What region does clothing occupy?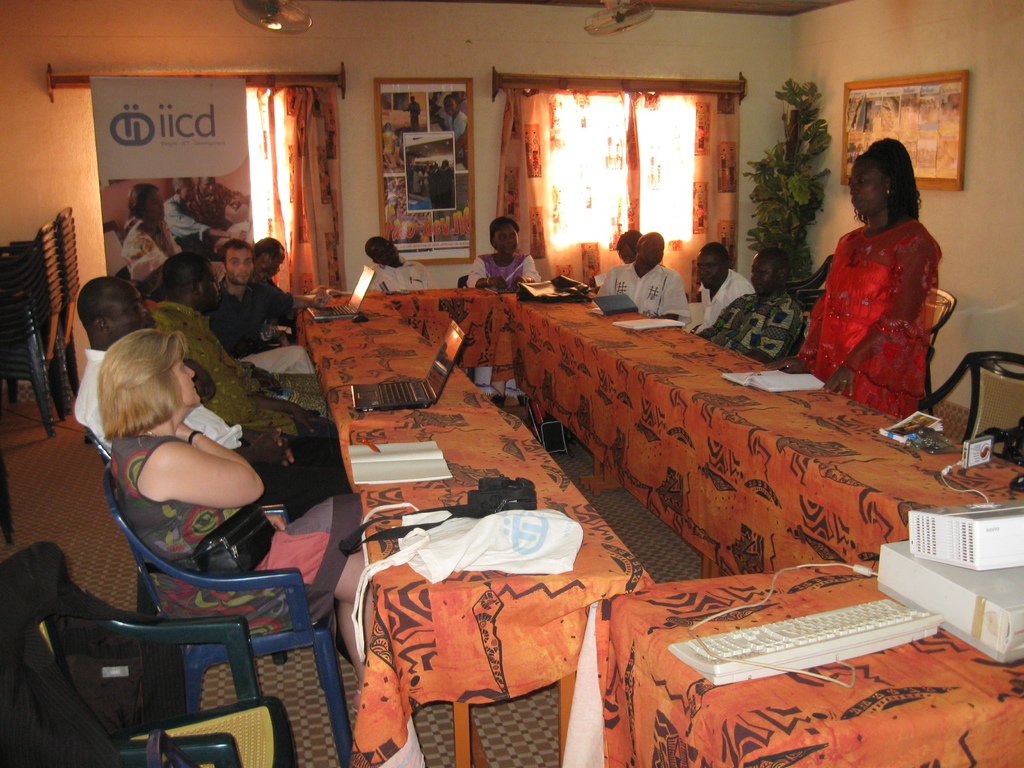
box=[86, 348, 342, 504].
